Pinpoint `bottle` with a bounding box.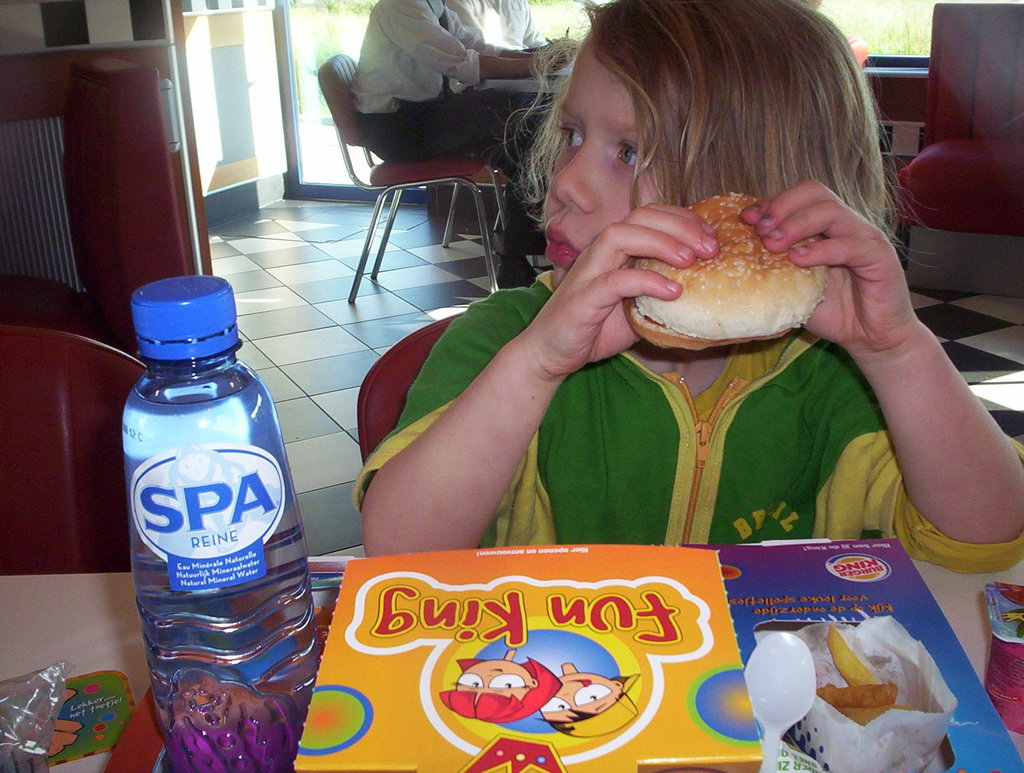
120:275:325:772.
